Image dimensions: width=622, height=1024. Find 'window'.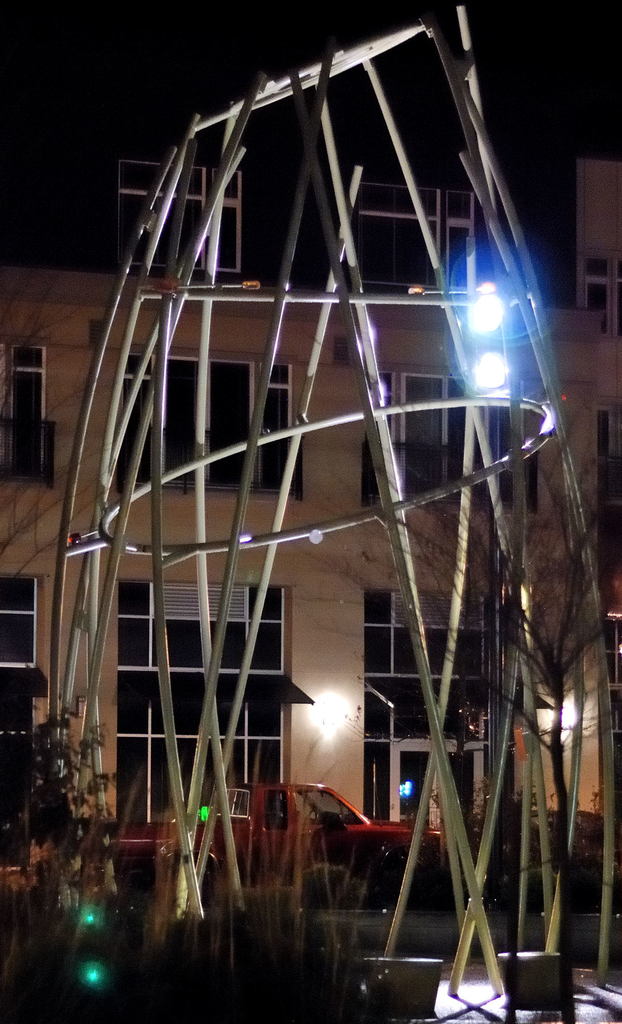
Rect(122, 581, 301, 833).
